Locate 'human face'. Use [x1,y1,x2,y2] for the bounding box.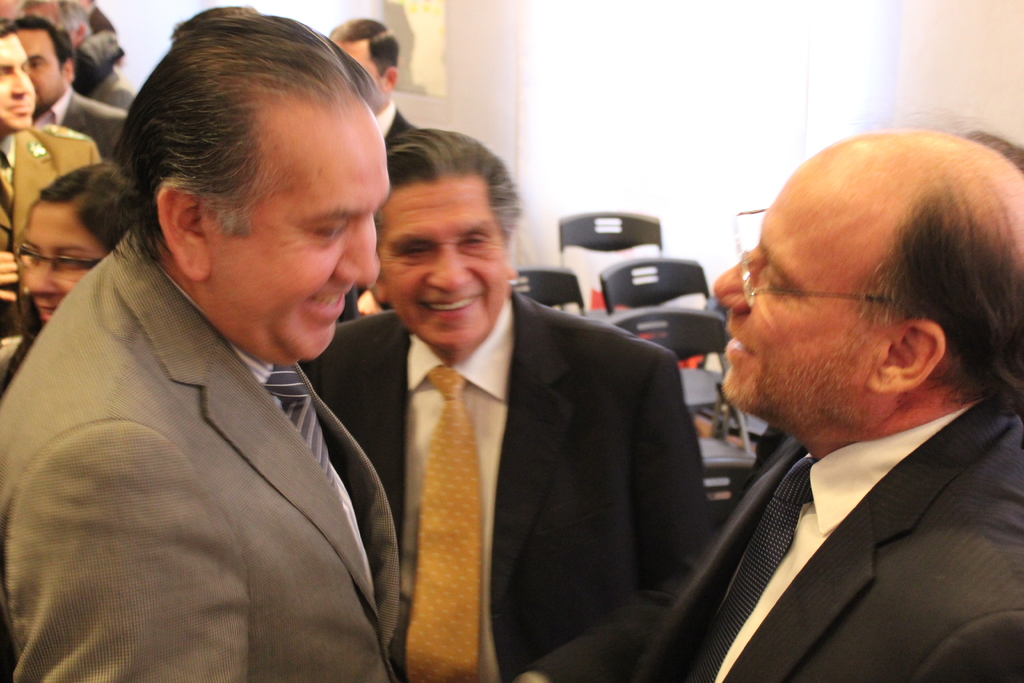
[18,31,61,114].
